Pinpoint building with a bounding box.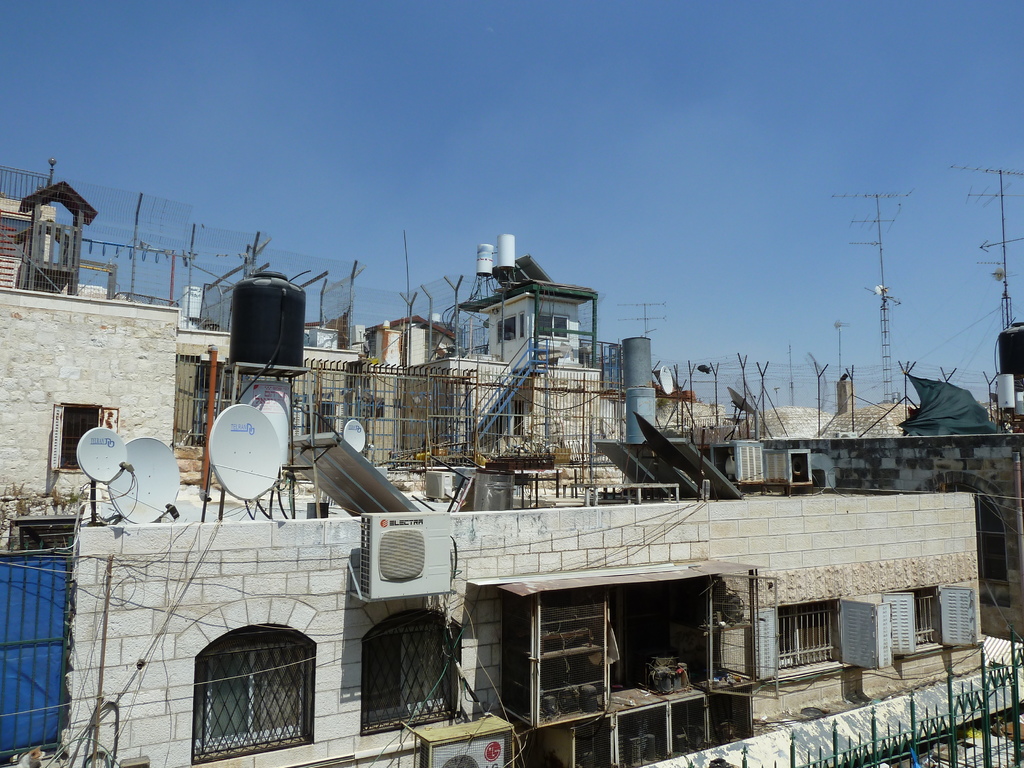
Rect(0, 172, 1023, 767).
